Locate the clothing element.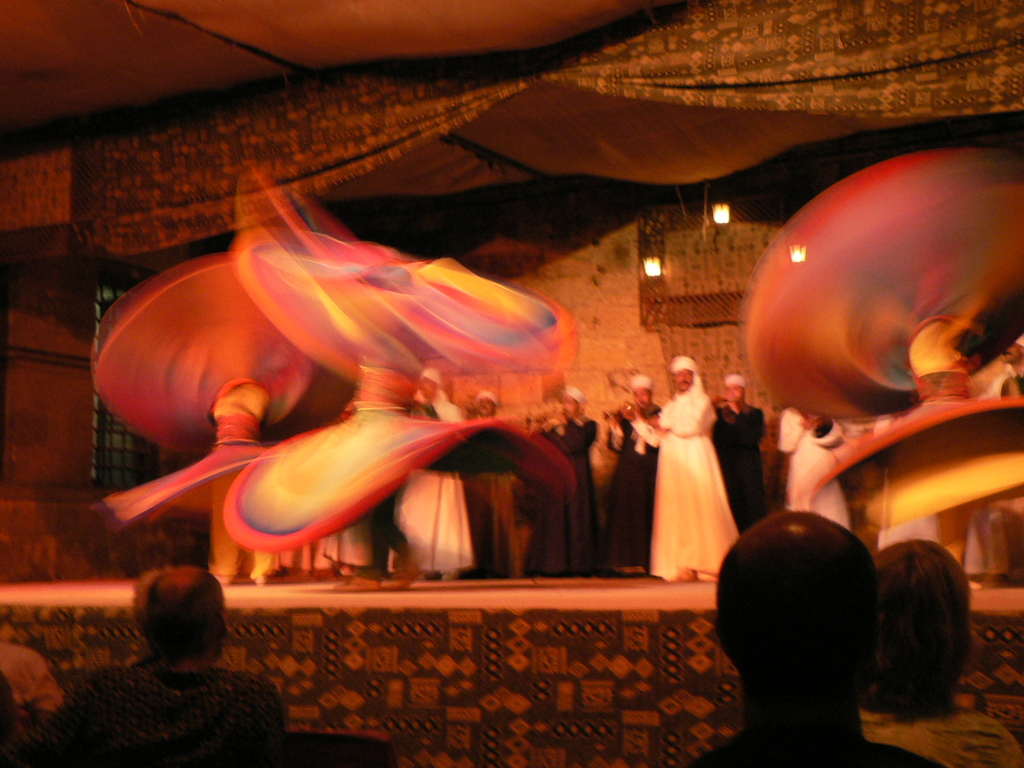
Element bbox: x1=639, y1=376, x2=746, y2=581.
